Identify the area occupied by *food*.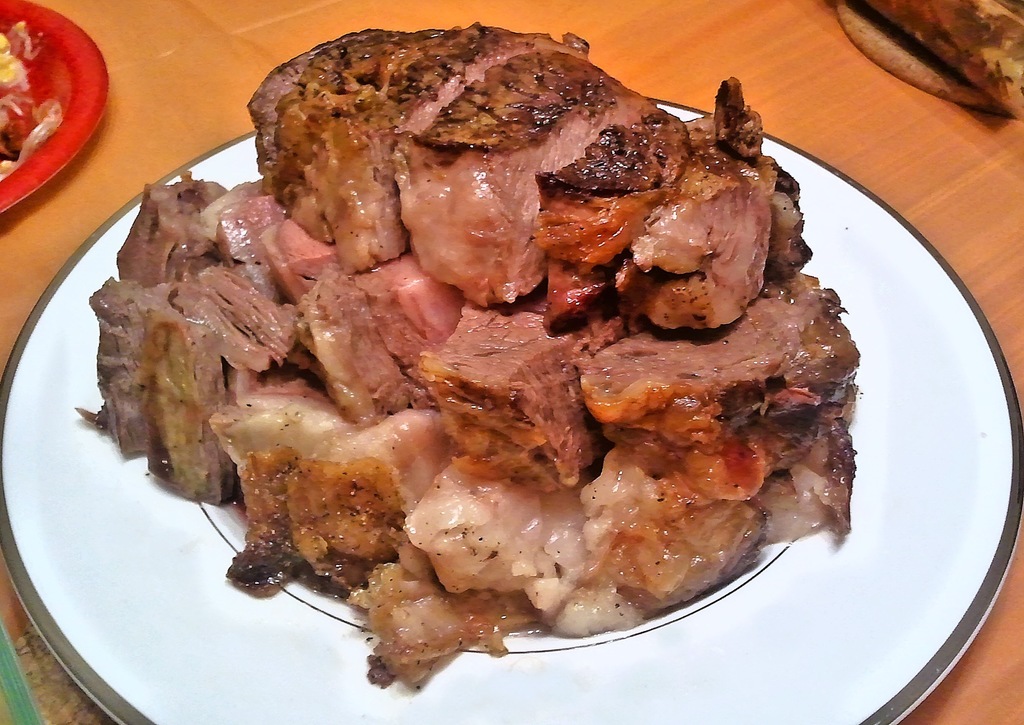
Area: x1=842 y1=0 x2=1023 y2=127.
